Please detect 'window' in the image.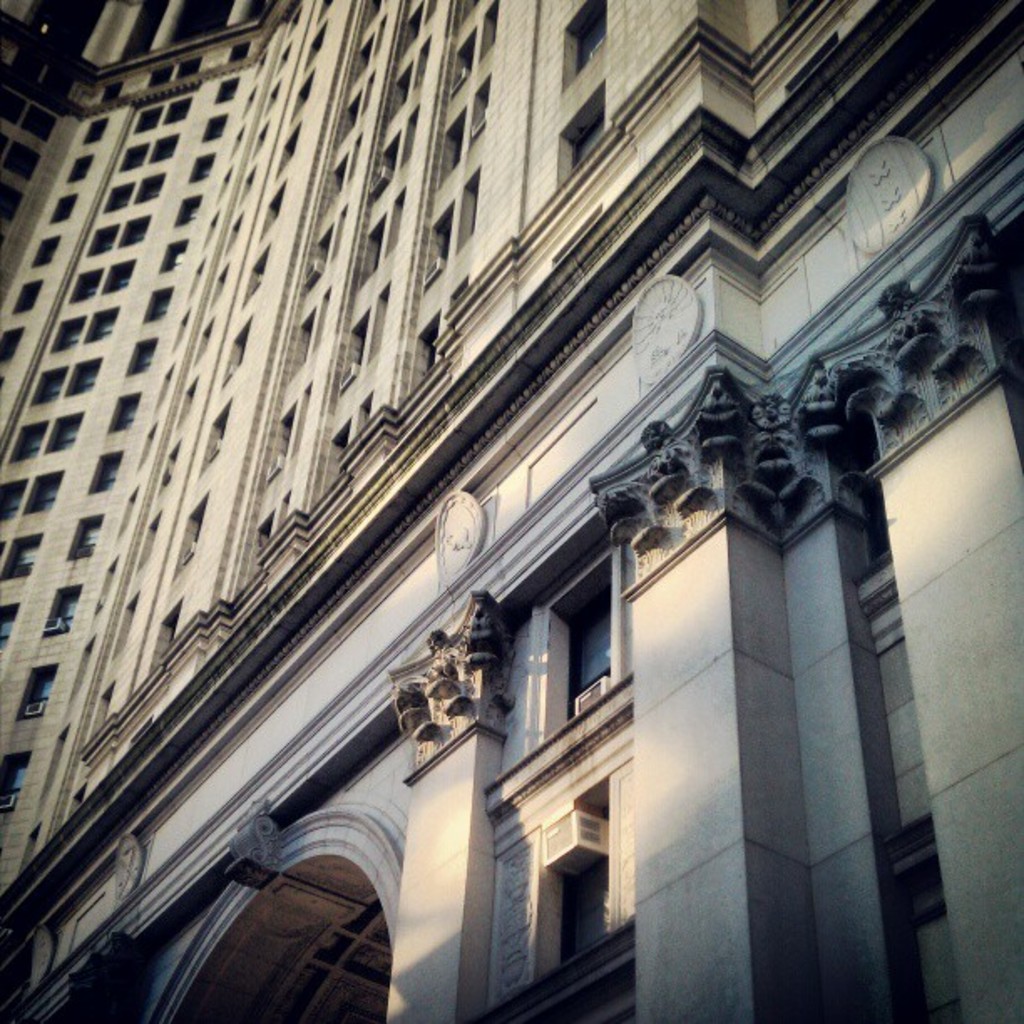
BBox(117, 209, 156, 248).
